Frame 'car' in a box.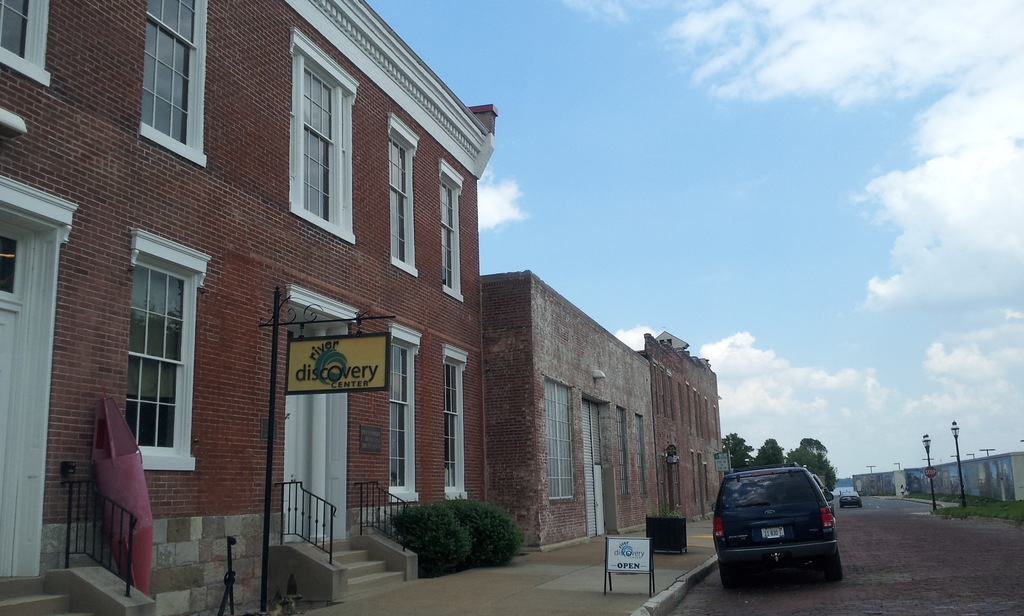
region(717, 465, 857, 605).
